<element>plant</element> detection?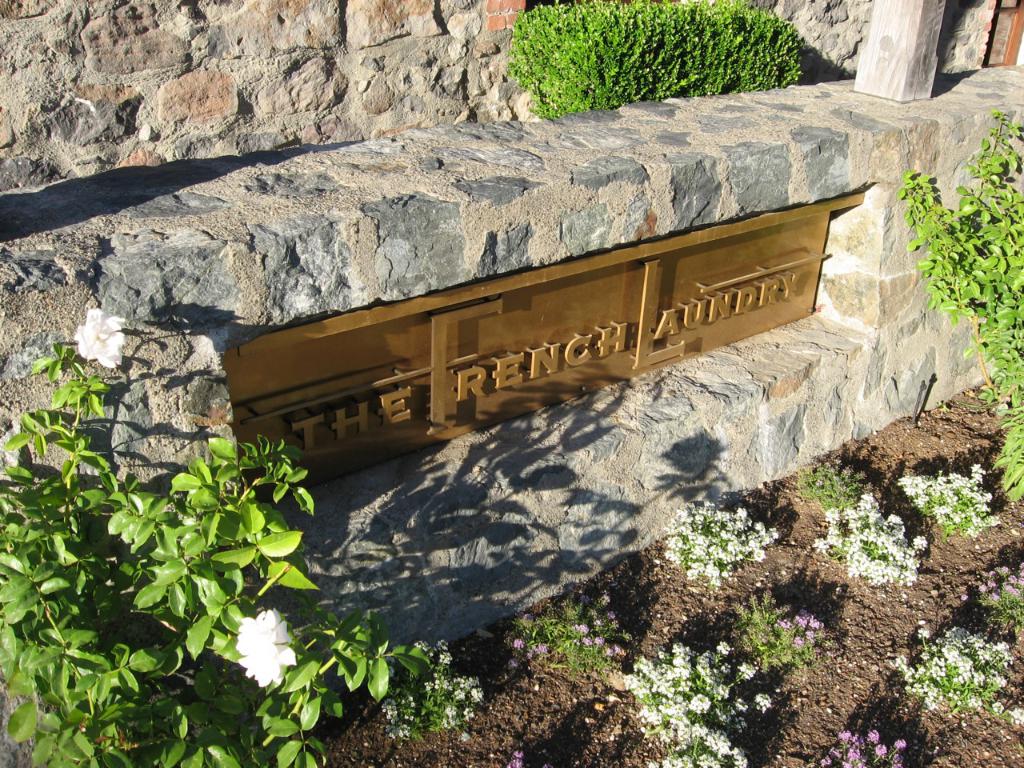
(x1=882, y1=94, x2=1023, y2=507)
